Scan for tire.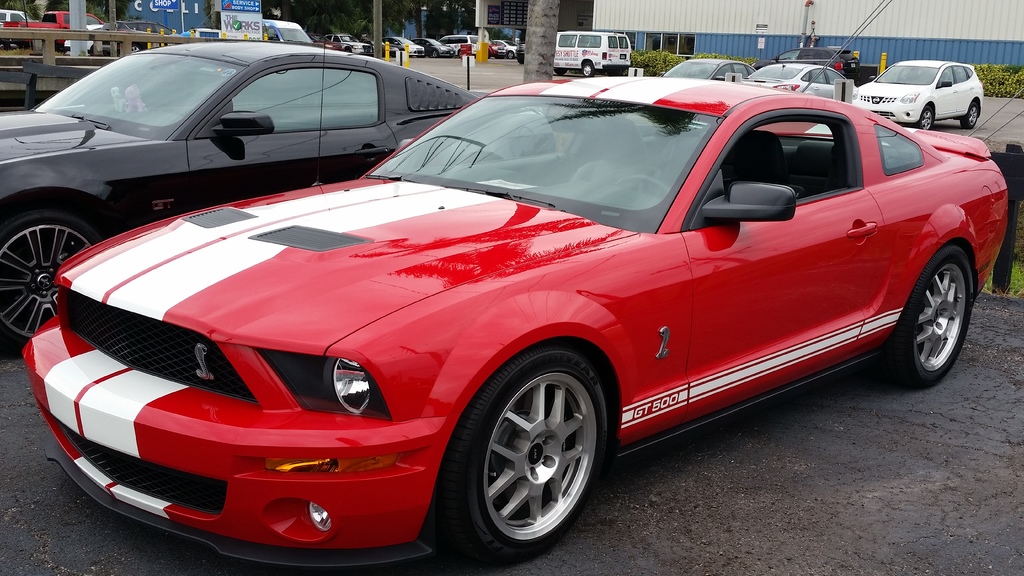
Scan result: box=[582, 64, 594, 78].
